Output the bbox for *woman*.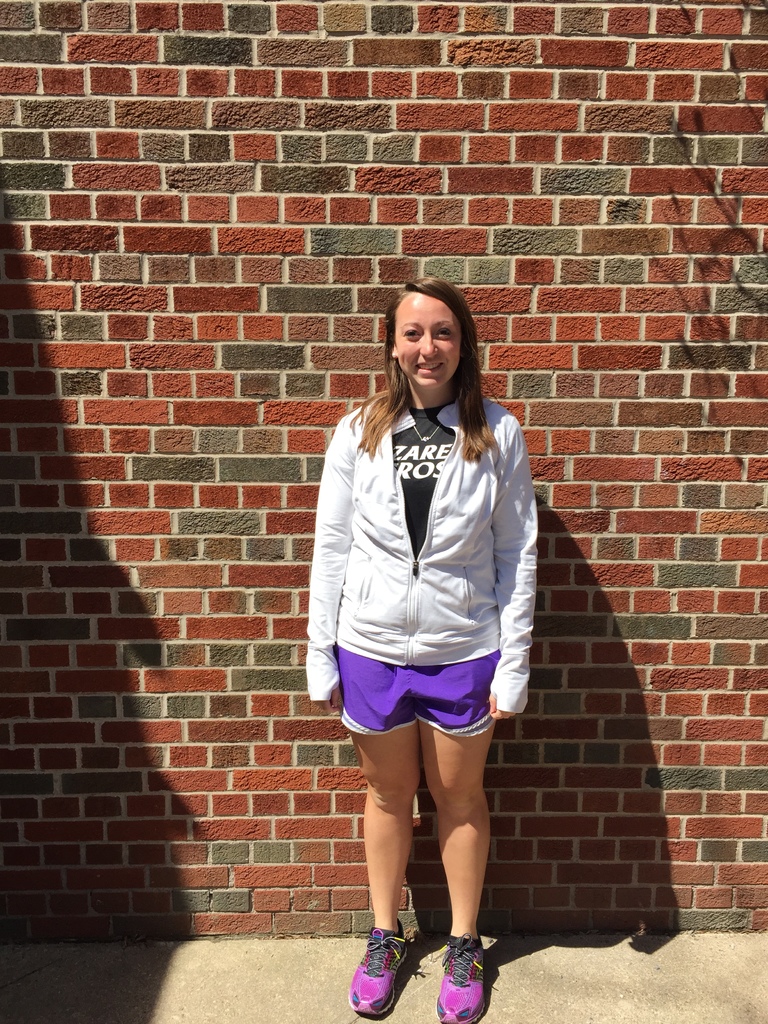
{"x1": 301, "y1": 290, "x2": 557, "y2": 986}.
